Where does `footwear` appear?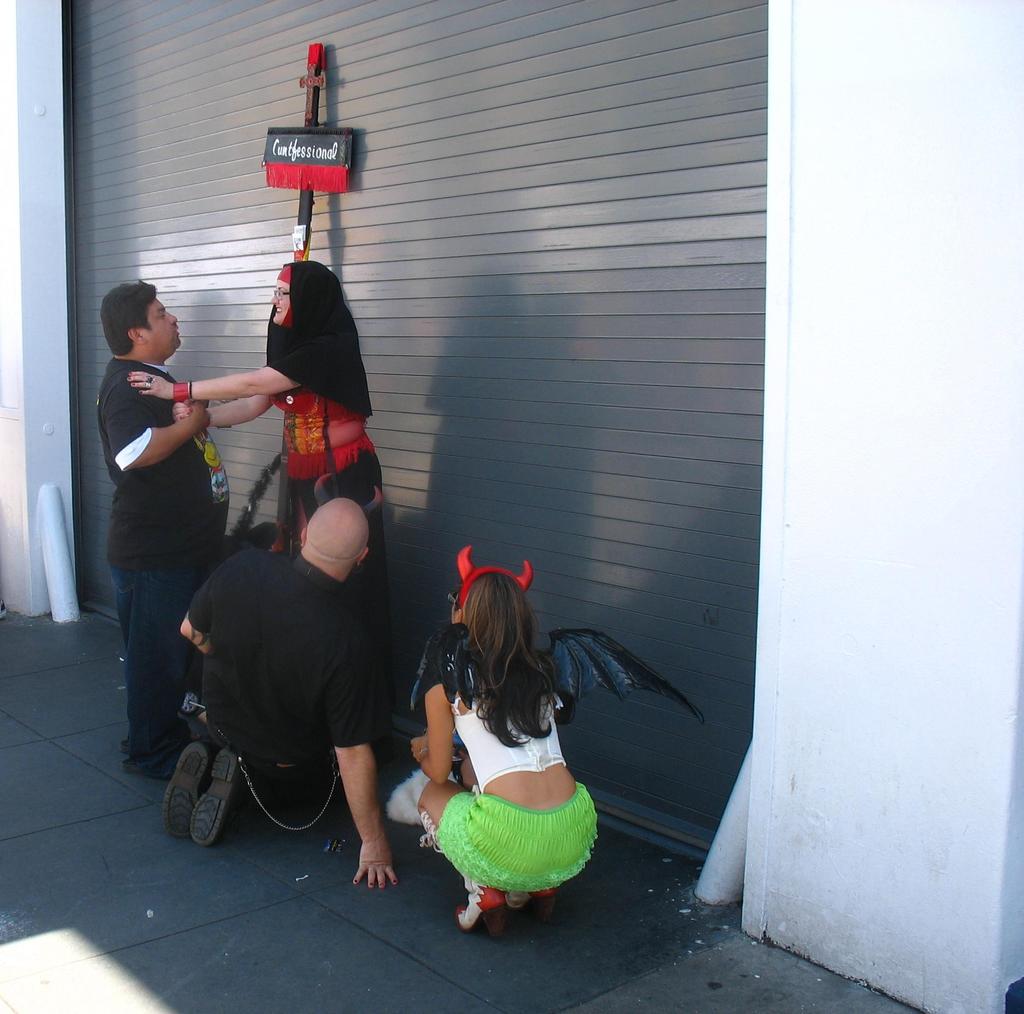
Appears at x1=188 y1=757 x2=243 y2=848.
